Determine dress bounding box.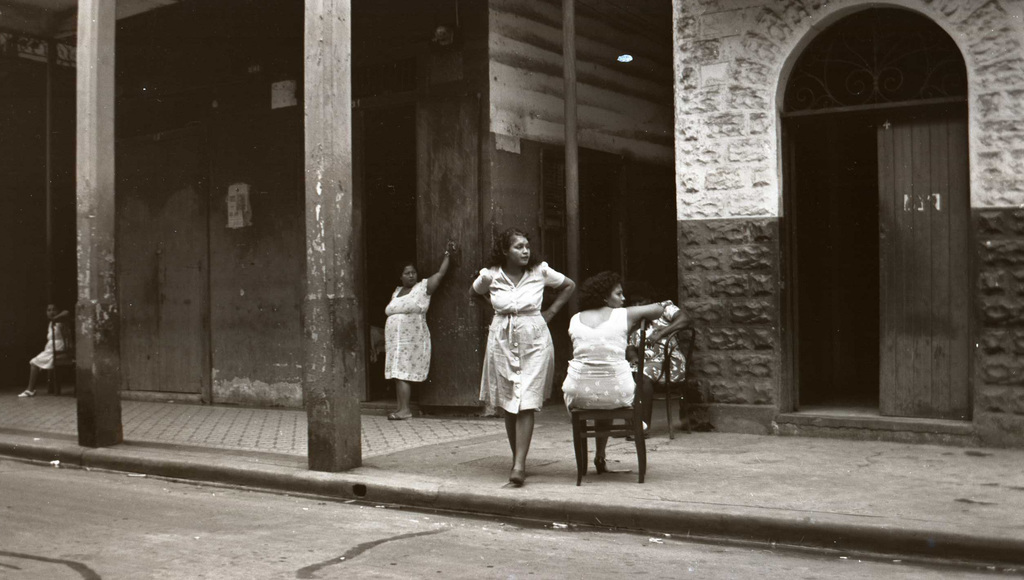
Determined: 384, 277, 433, 389.
